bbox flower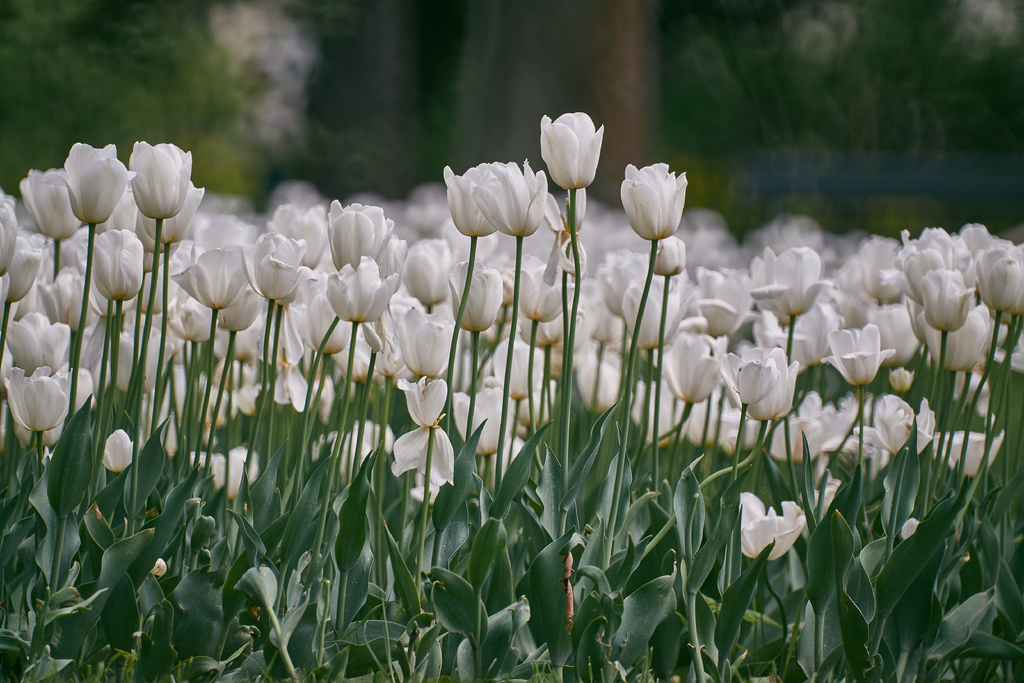
rect(115, 311, 171, 399)
